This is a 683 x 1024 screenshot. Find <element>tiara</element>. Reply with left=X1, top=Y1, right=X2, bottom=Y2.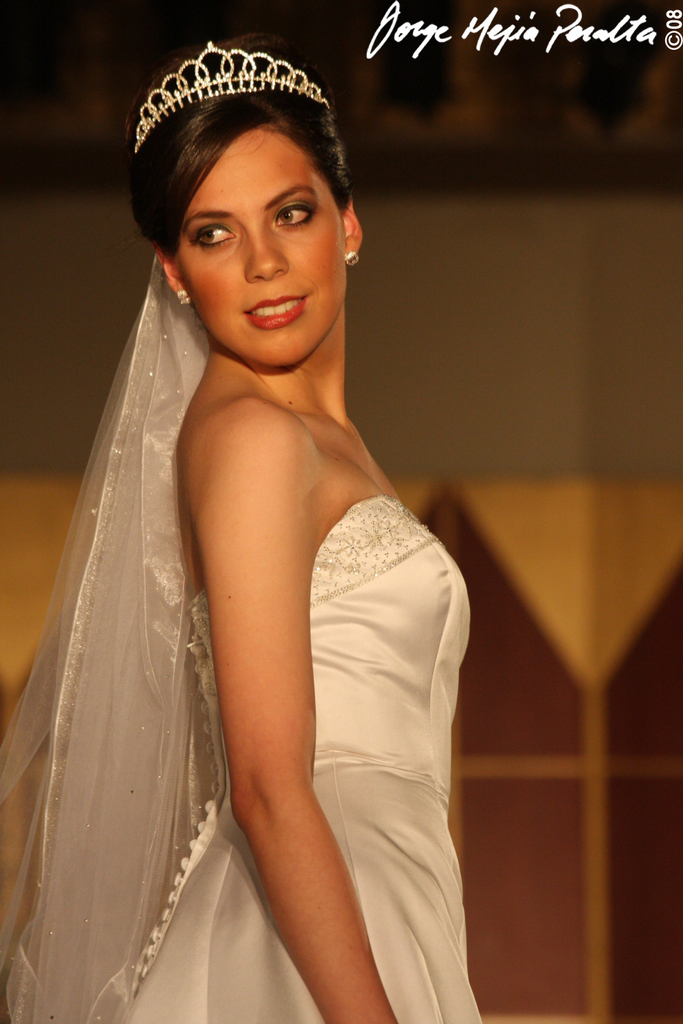
left=133, top=40, right=334, bottom=158.
